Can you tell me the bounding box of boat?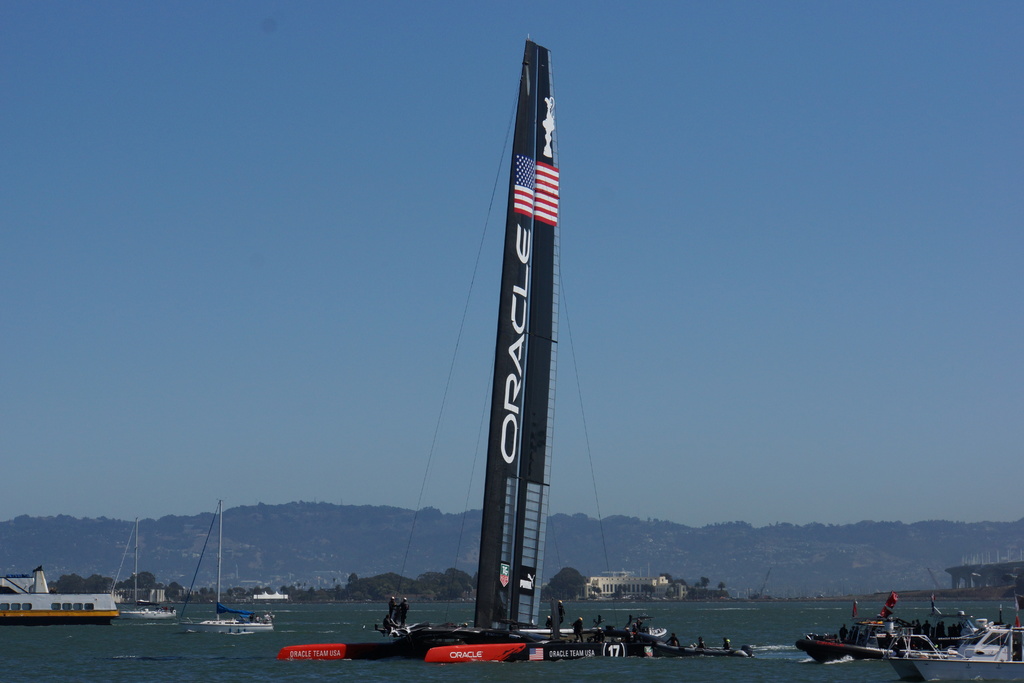
select_region(193, 591, 264, 637).
